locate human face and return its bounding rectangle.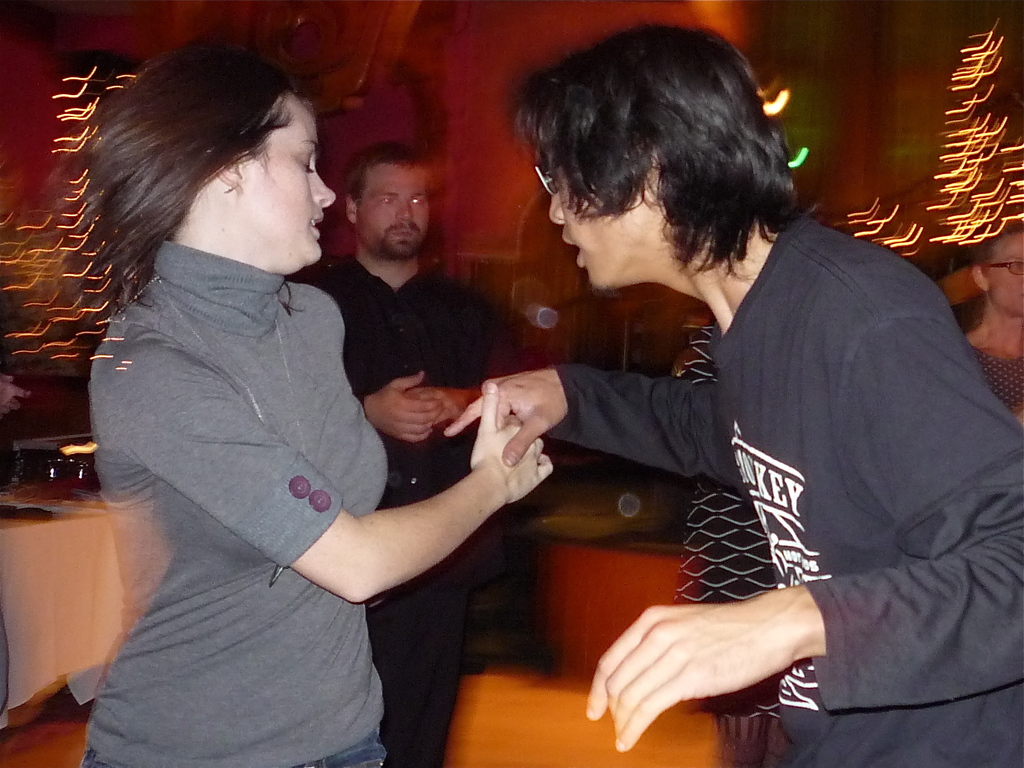
248, 94, 342, 262.
